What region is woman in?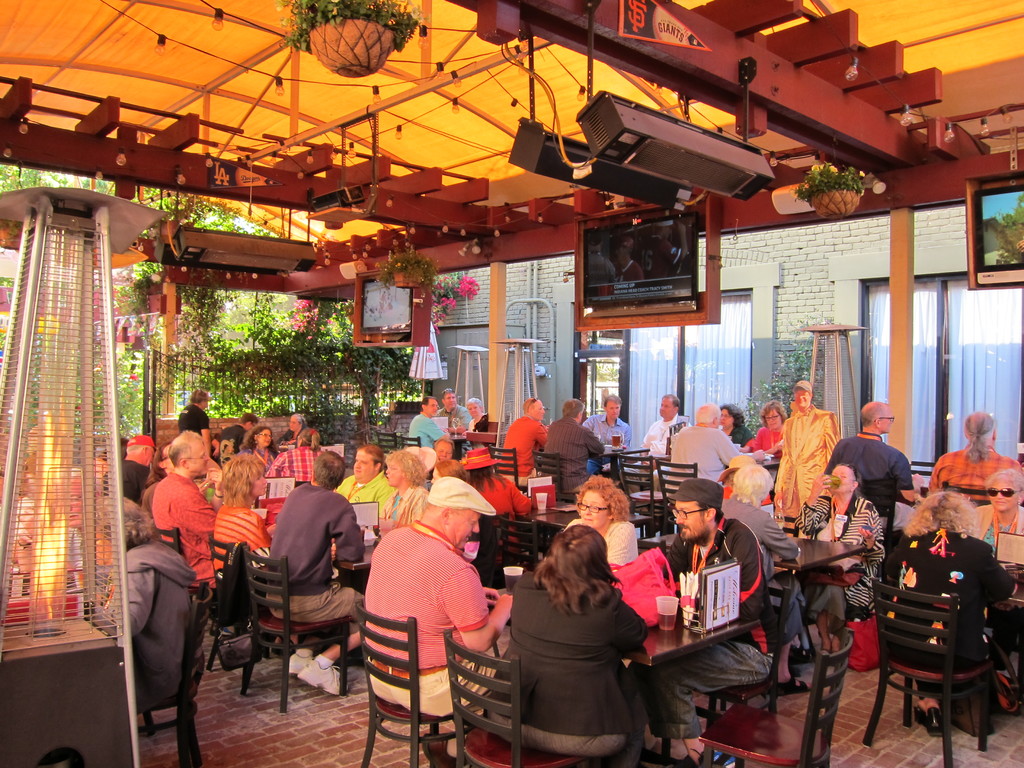
x1=494 y1=520 x2=658 y2=765.
